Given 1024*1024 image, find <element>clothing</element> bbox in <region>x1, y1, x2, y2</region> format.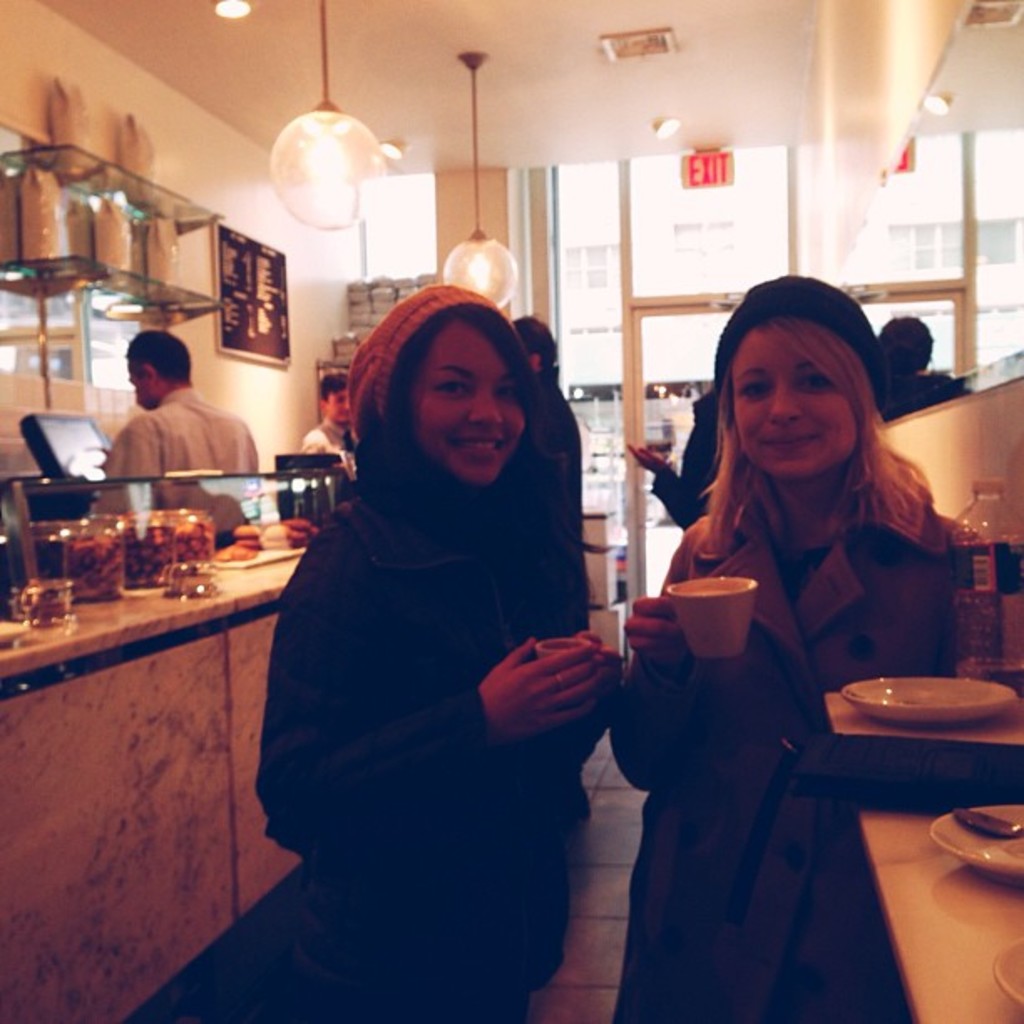
<region>611, 514, 969, 1022</region>.
